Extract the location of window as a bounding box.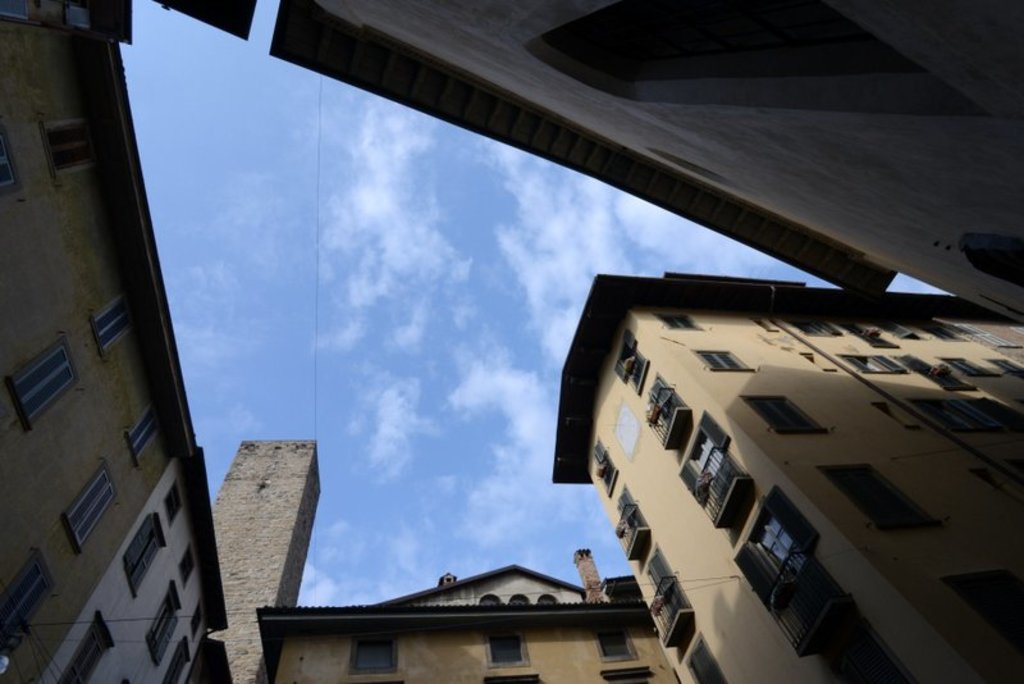
{"x1": 64, "y1": 460, "x2": 116, "y2": 550}.
